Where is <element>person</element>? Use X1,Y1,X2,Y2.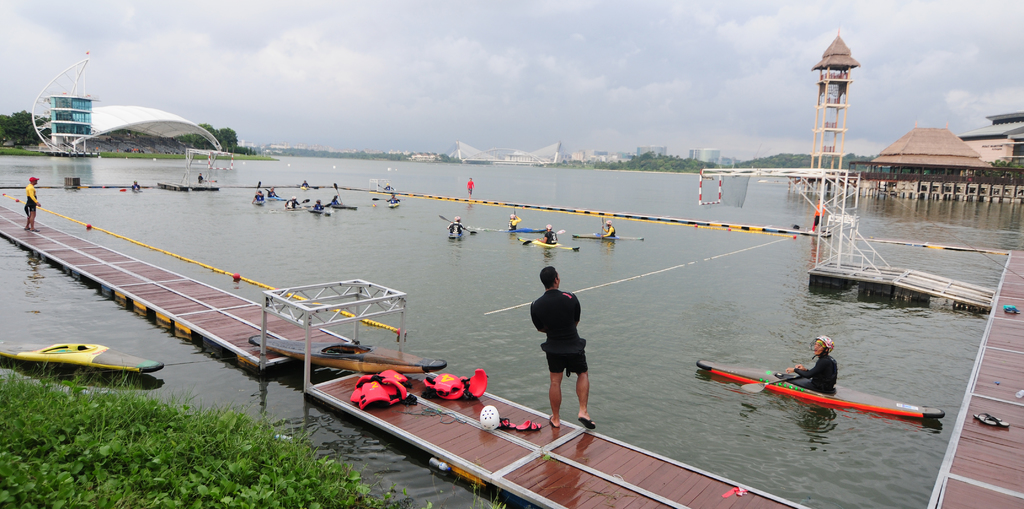
780,336,836,400.
